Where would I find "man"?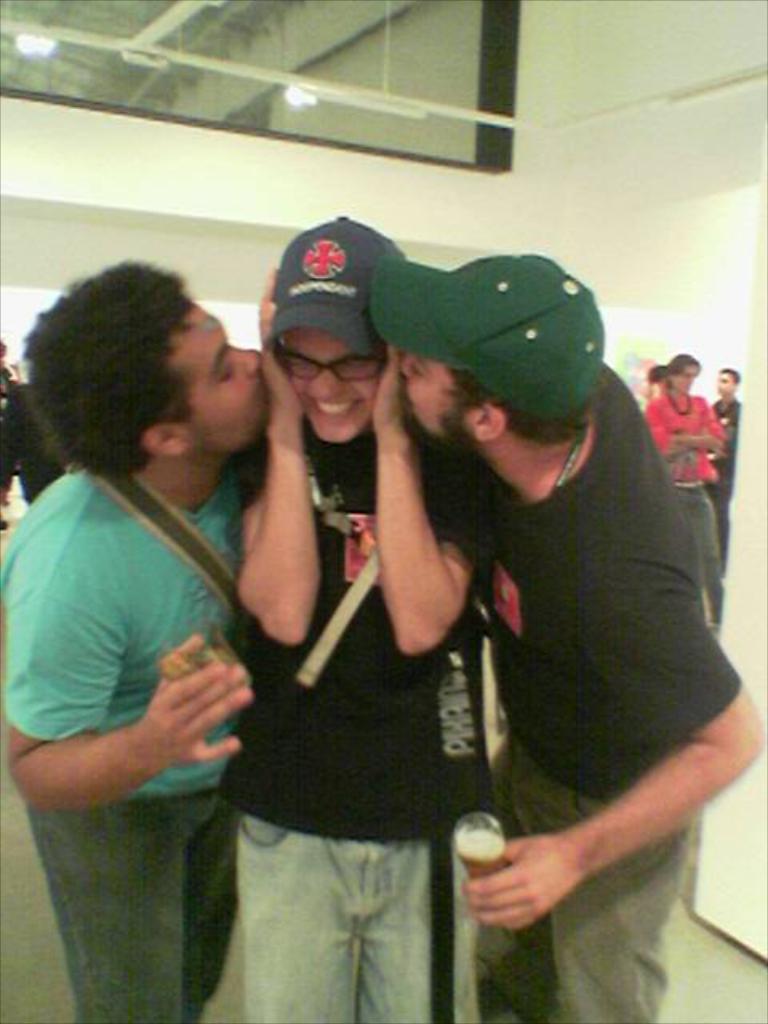
At [x1=245, y1=224, x2=510, y2=1022].
